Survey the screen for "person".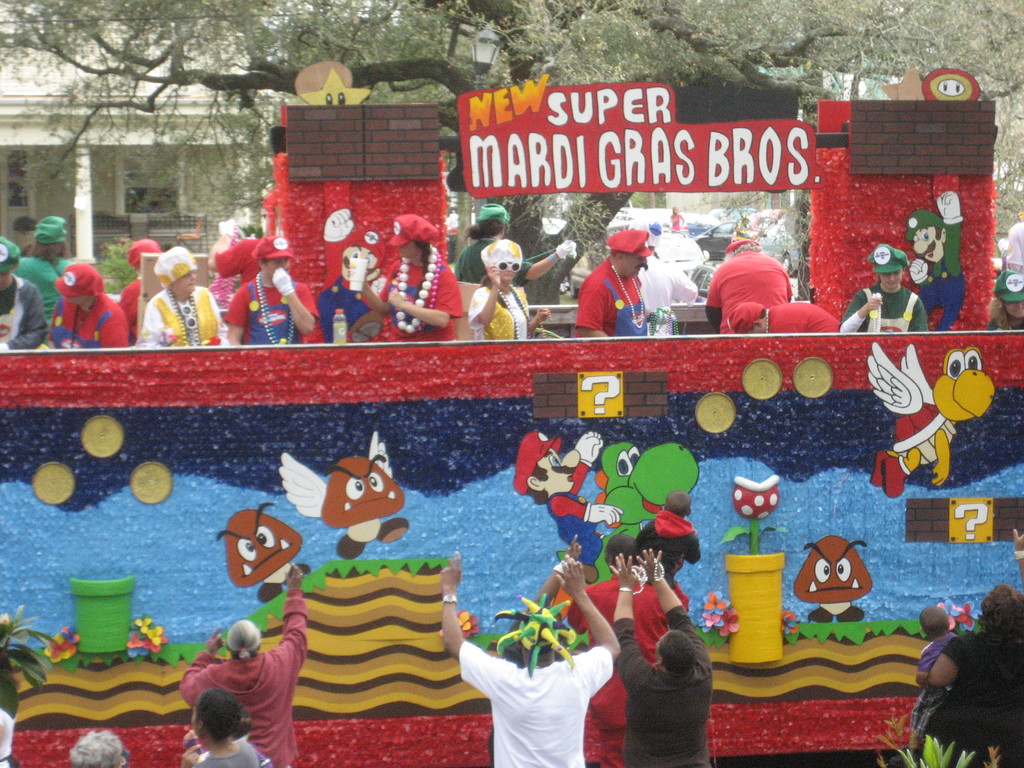
Survey found: [921,527,1023,760].
